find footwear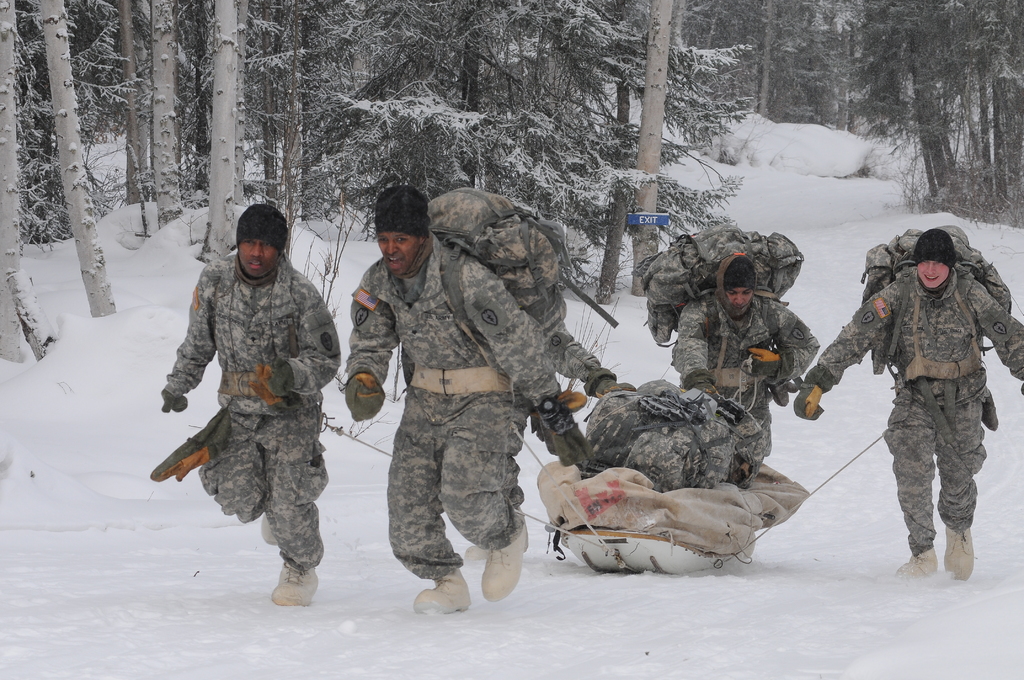
[x1=257, y1=512, x2=281, y2=550]
